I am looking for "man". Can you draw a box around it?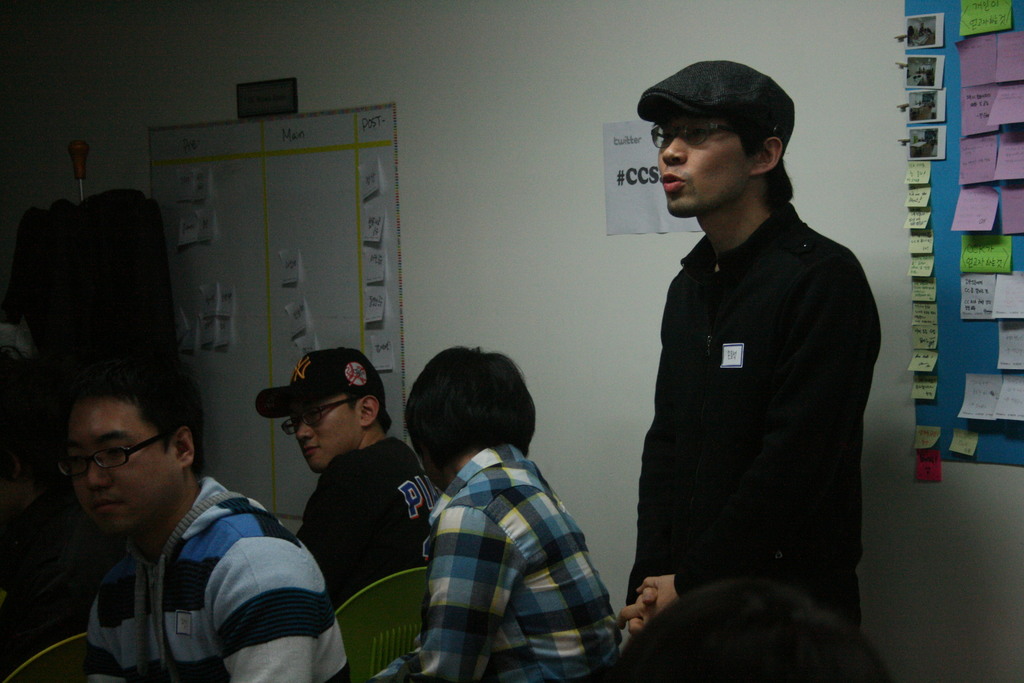
Sure, the bounding box is bbox(626, 45, 895, 659).
